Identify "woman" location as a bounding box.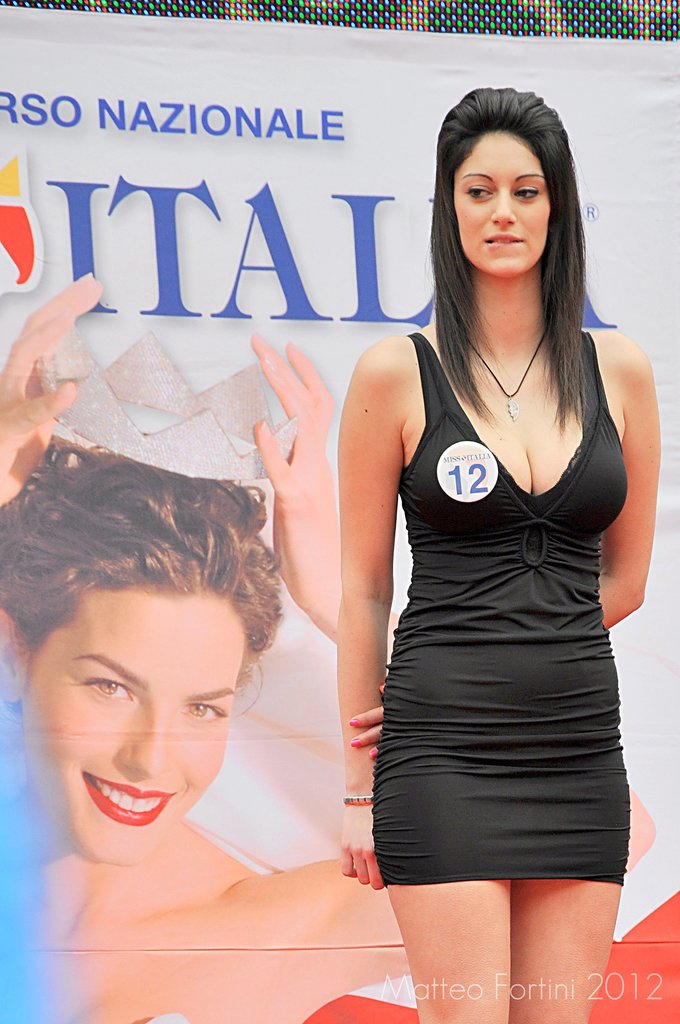
(336,83,679,1023).
